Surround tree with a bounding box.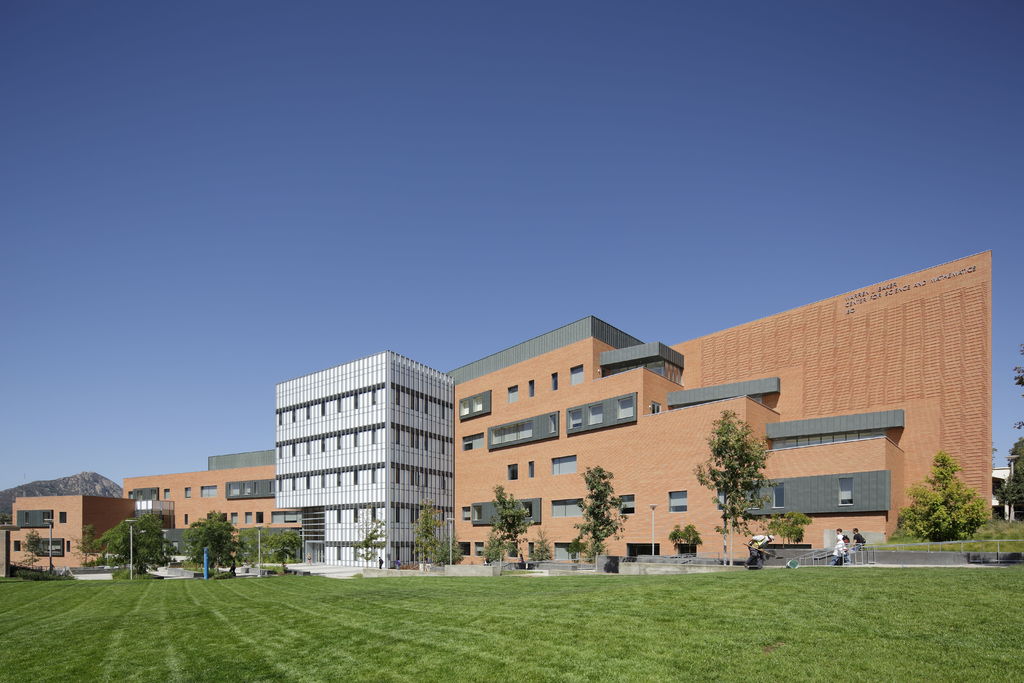
bbox=(572, 466, 631, 572).
